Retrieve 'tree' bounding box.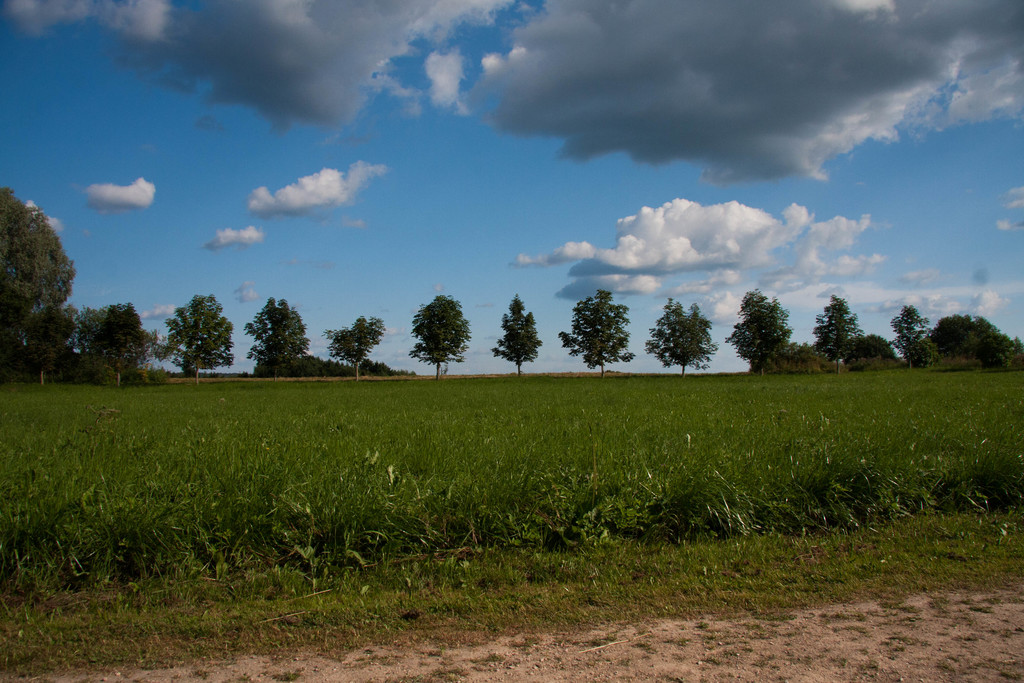
Bounding box: 488, 290, 545, 378.
